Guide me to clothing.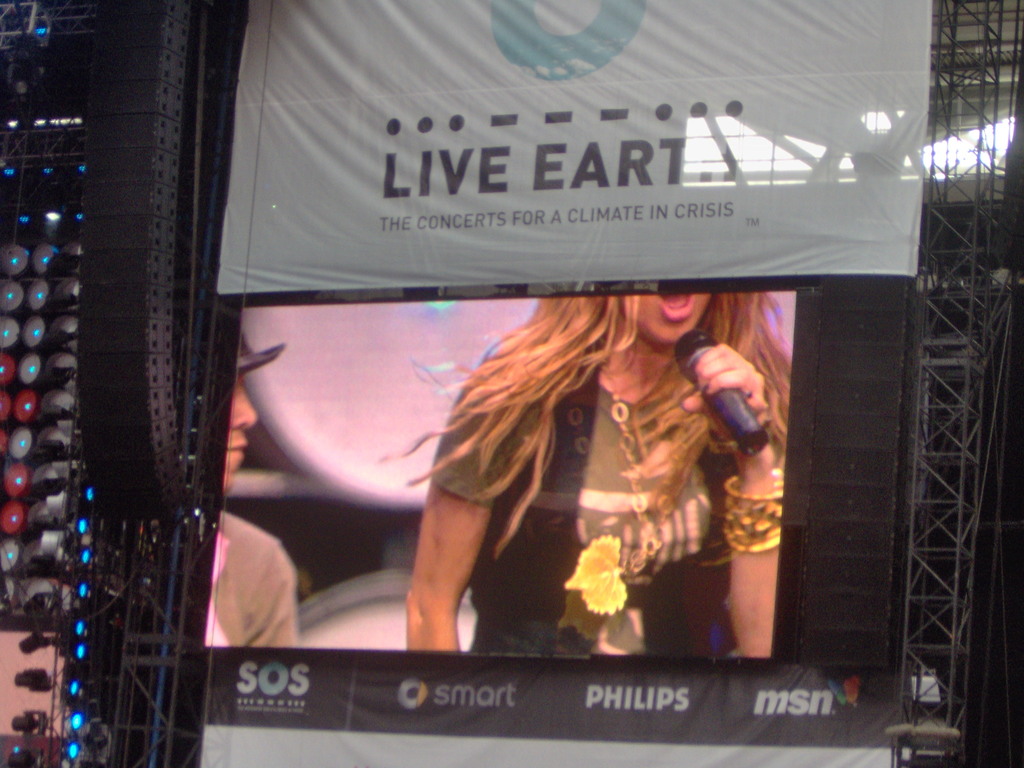
Guidance: bbox(204, 520, 287, 658).
